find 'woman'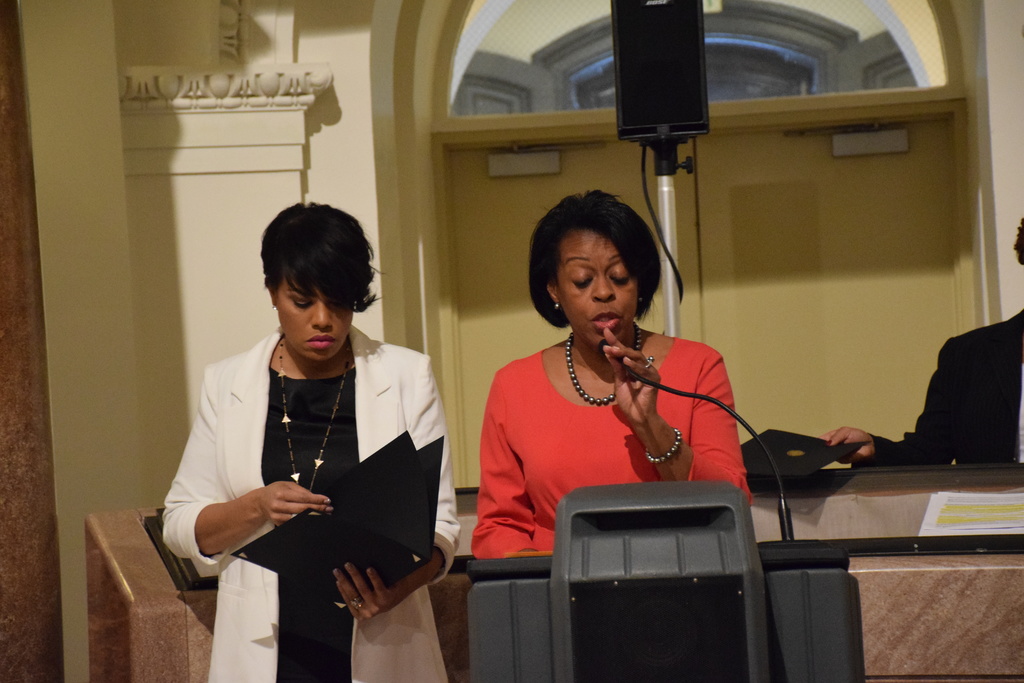
bbox(163, 199, 459, 682)
